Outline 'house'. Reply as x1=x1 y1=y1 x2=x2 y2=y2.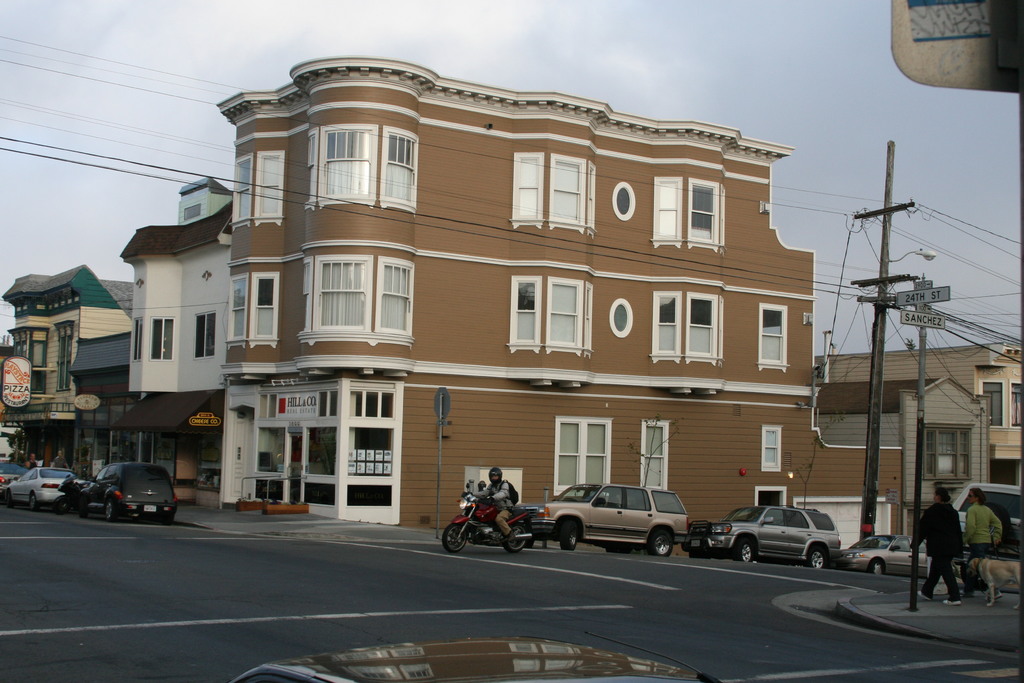
x1=815 y1=342 x2=1023 y2=503.
